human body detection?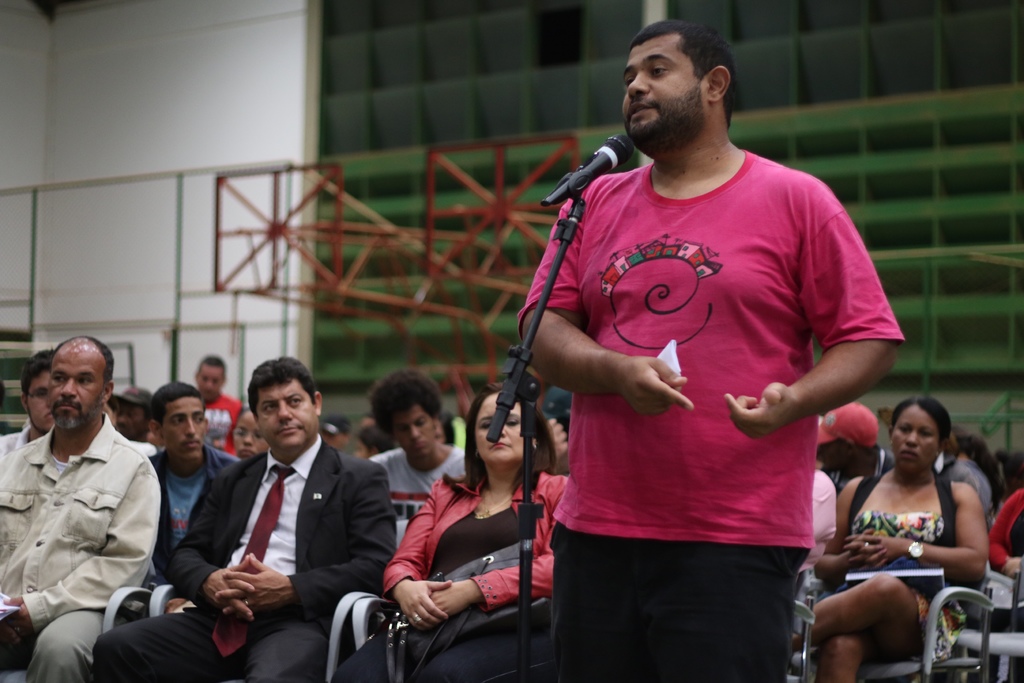
[x1=819, y1=399, x2=889, y2=488]
